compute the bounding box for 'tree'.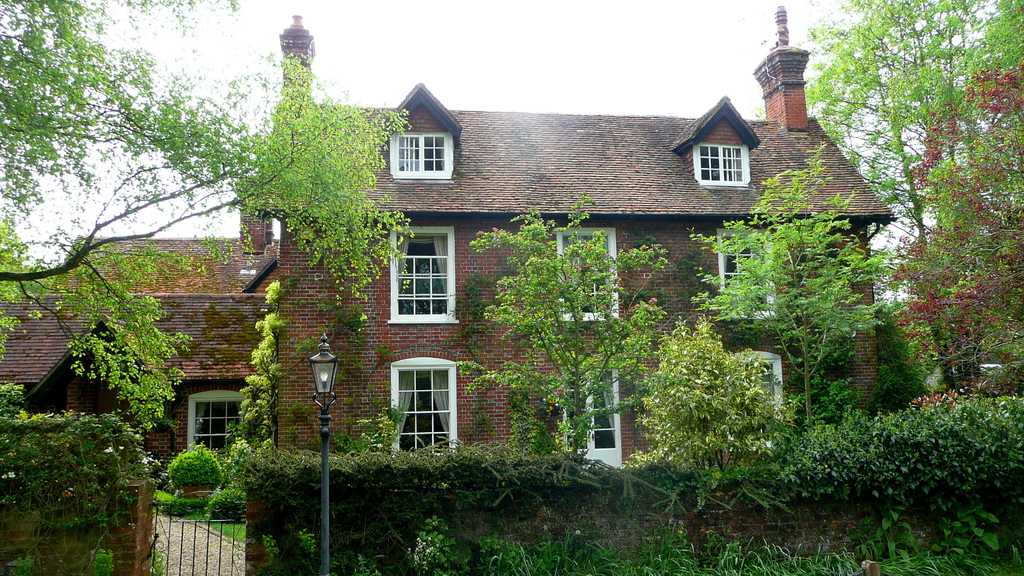
[687, 145, 893, 443].
